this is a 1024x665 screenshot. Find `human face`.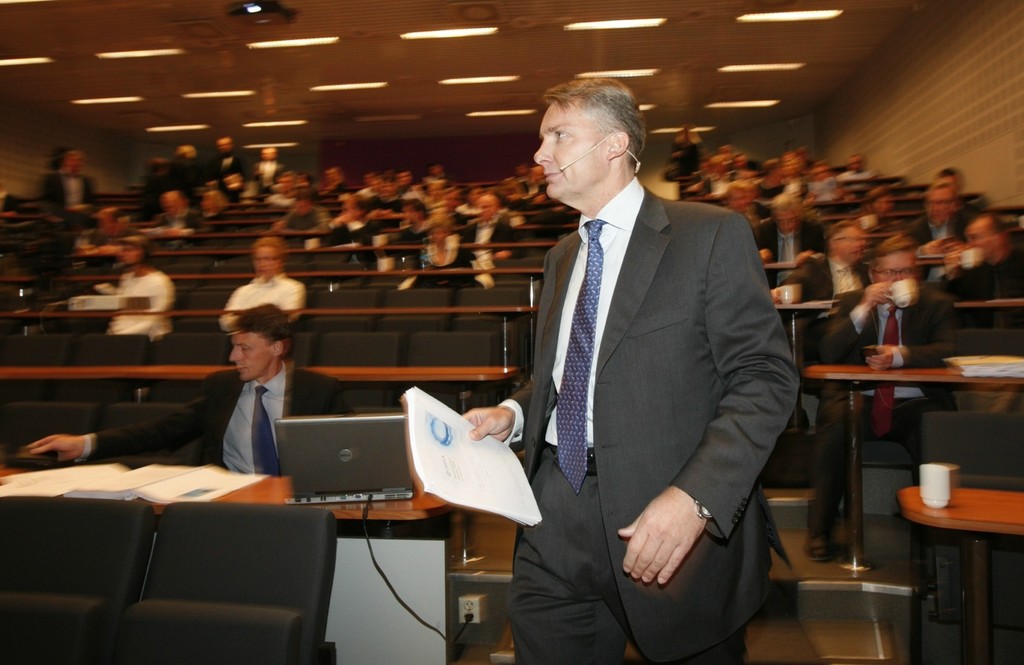
Bounding box: 477:197:492:222.
